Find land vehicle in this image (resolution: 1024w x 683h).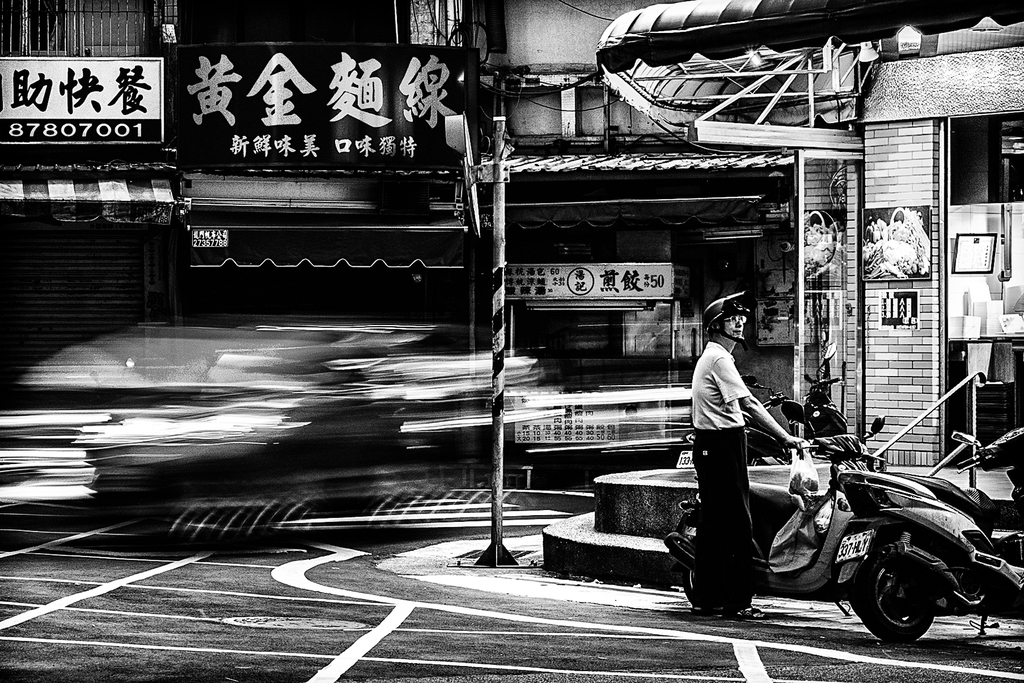
(left=665, top=403, right=885, bottom=602).
